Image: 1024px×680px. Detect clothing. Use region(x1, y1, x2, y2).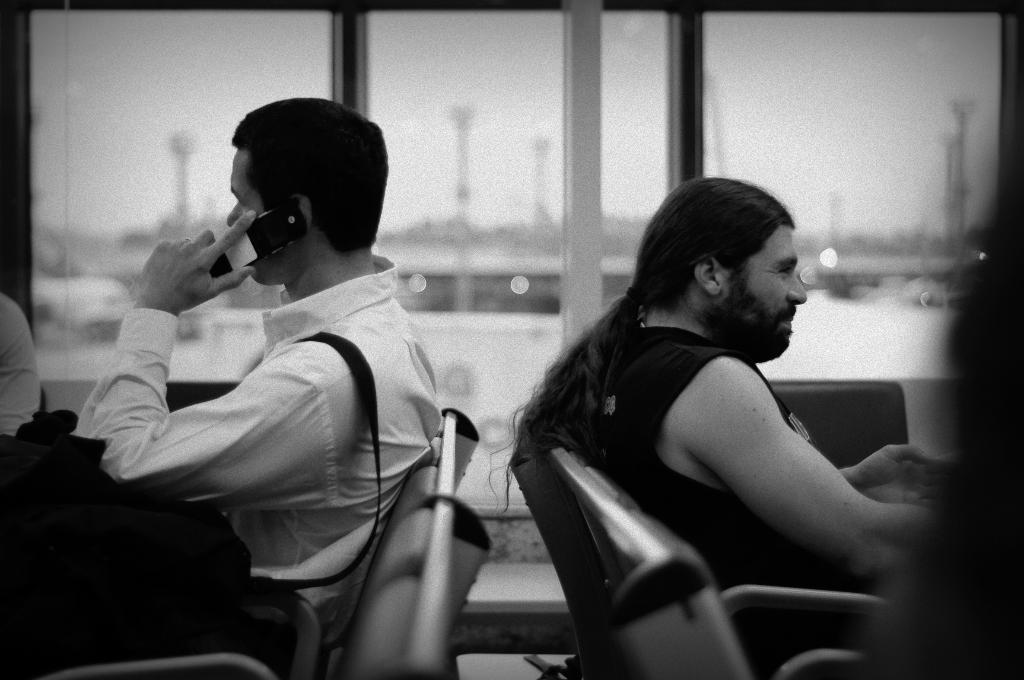
region(500, 296, 938, 646).
